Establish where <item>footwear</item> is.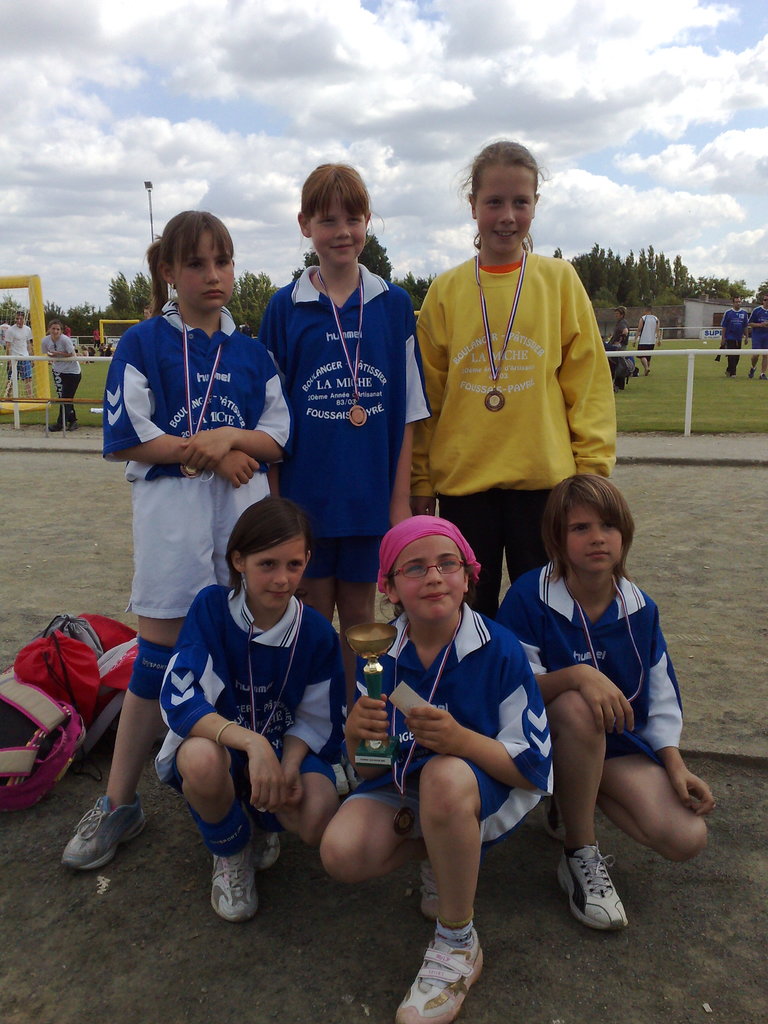
Established at 252, 832, 282, 867.
